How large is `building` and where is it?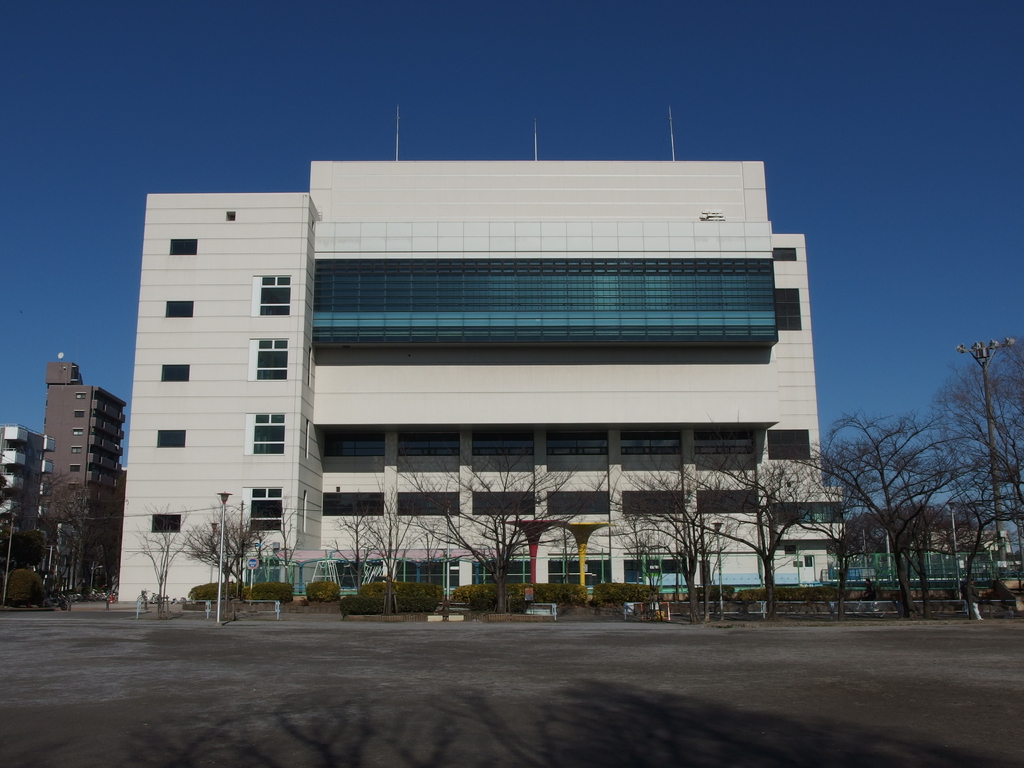
Bounding box: detection(40, 351, 129, 589).
